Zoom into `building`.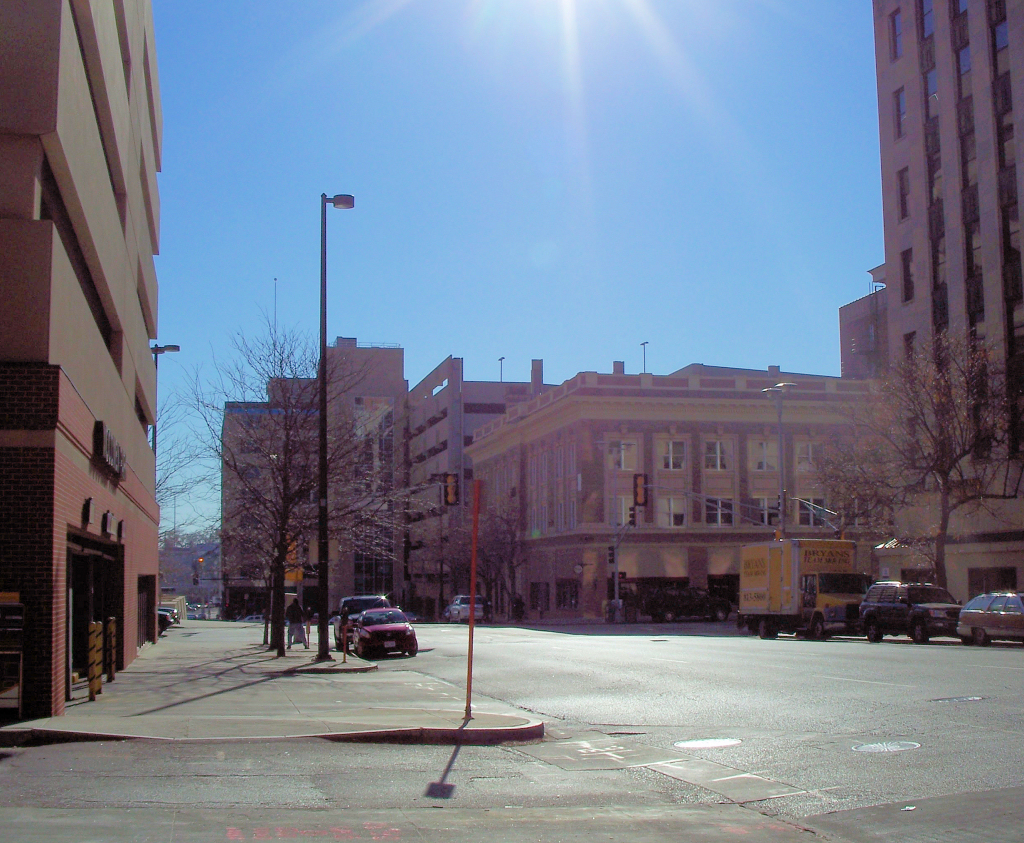
Zoom target: bbox=(0, 1, 164, 722).
